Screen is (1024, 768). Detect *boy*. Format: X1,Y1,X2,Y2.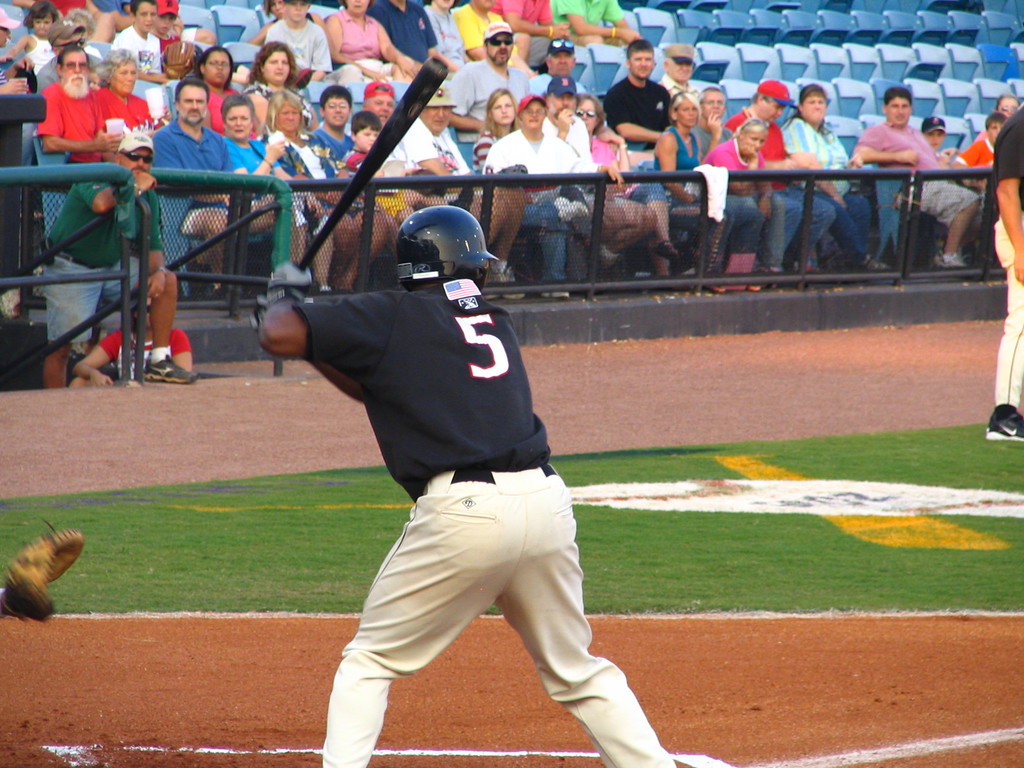
959,116,1014,189.
